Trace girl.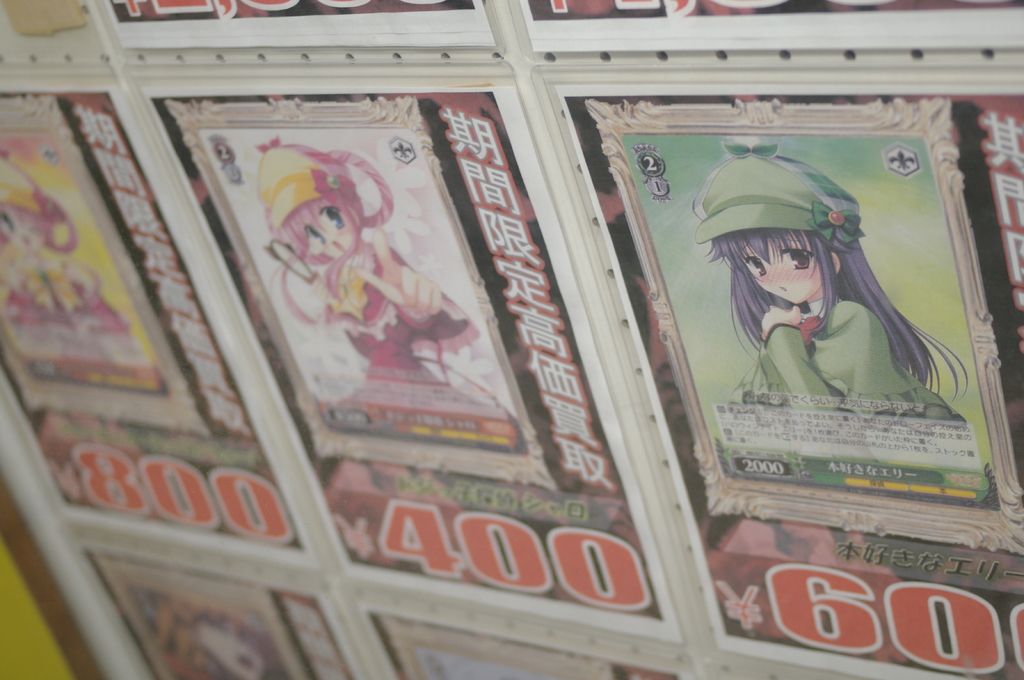
Traced to region(259, 138, 480, 374).
